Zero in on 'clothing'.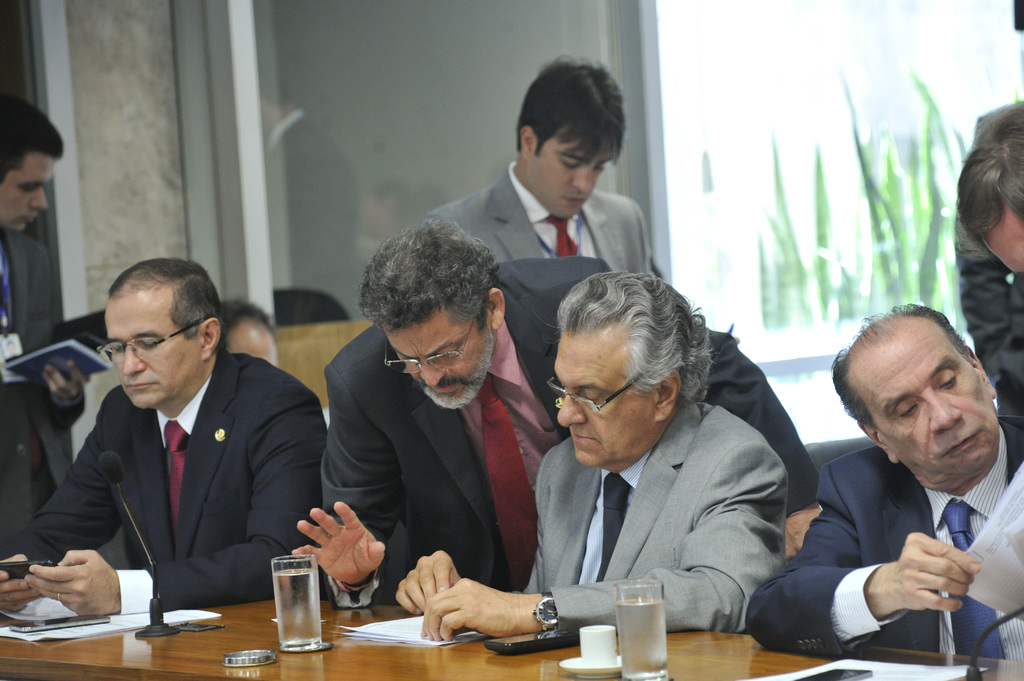
Zeroed in: x1=422, y1=167, x2=662, y2=304.
